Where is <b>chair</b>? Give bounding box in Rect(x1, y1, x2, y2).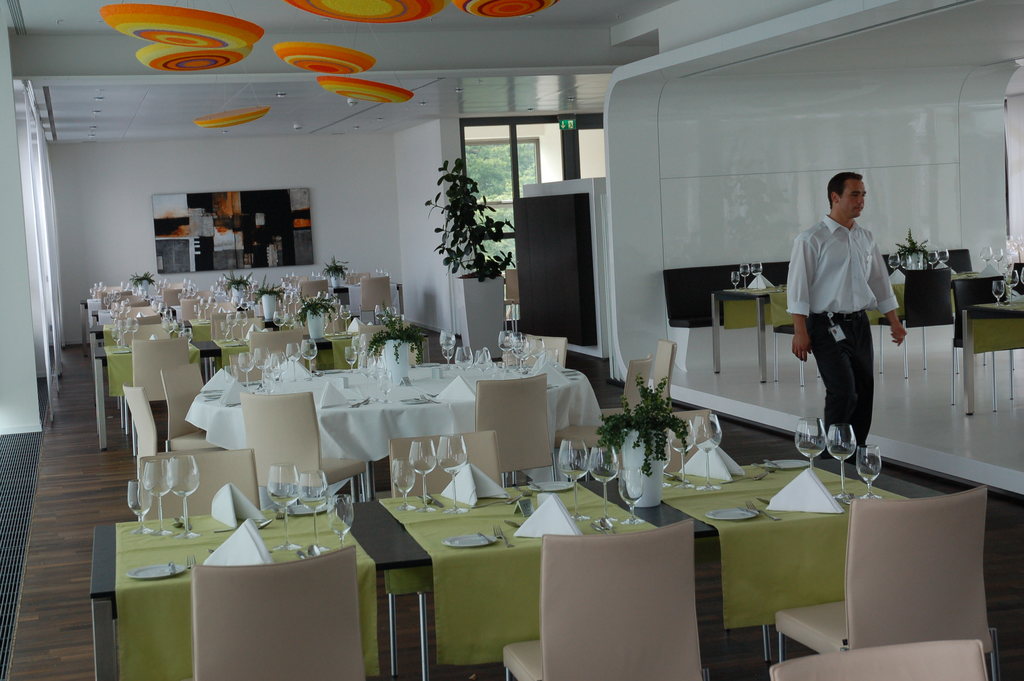
Rect(113, 304, 159, 326).
